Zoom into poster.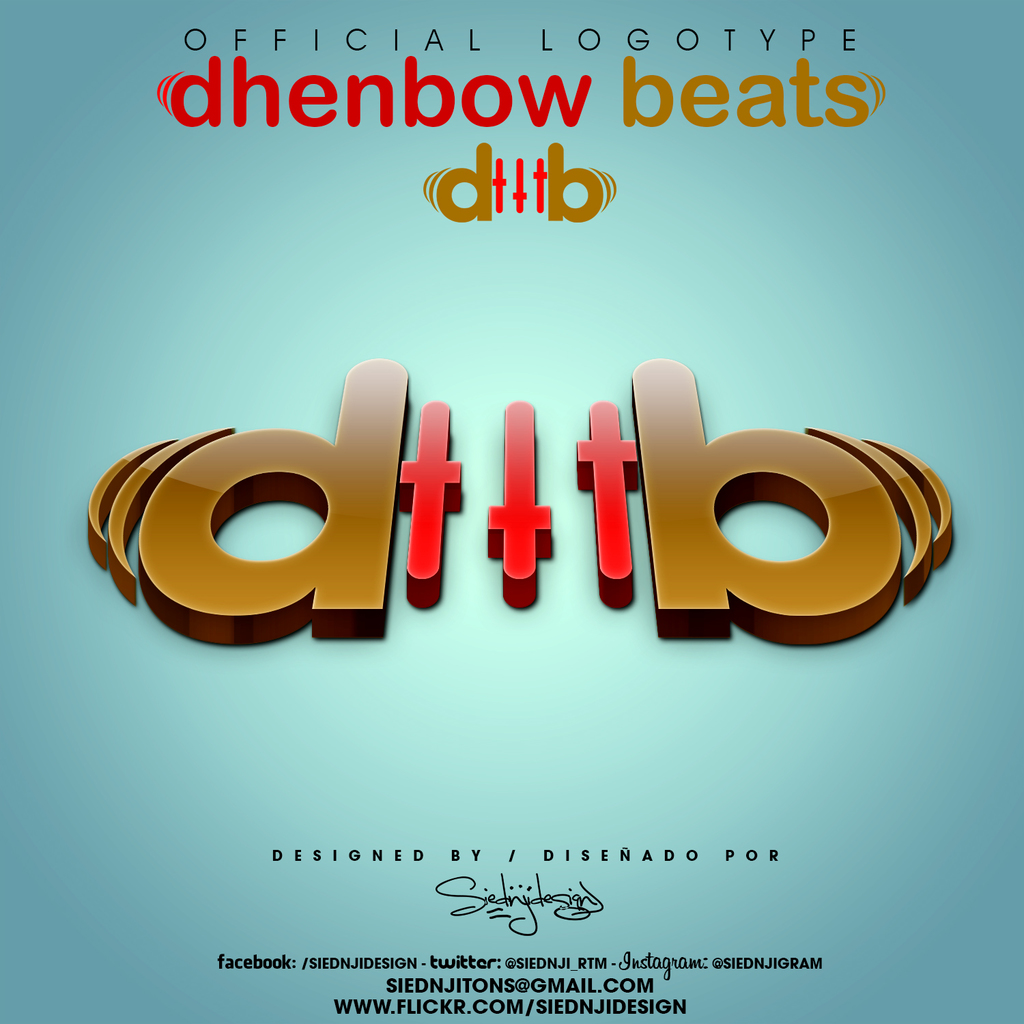
Zoom target: <region>0, 0, 1023, 1023</region>.
